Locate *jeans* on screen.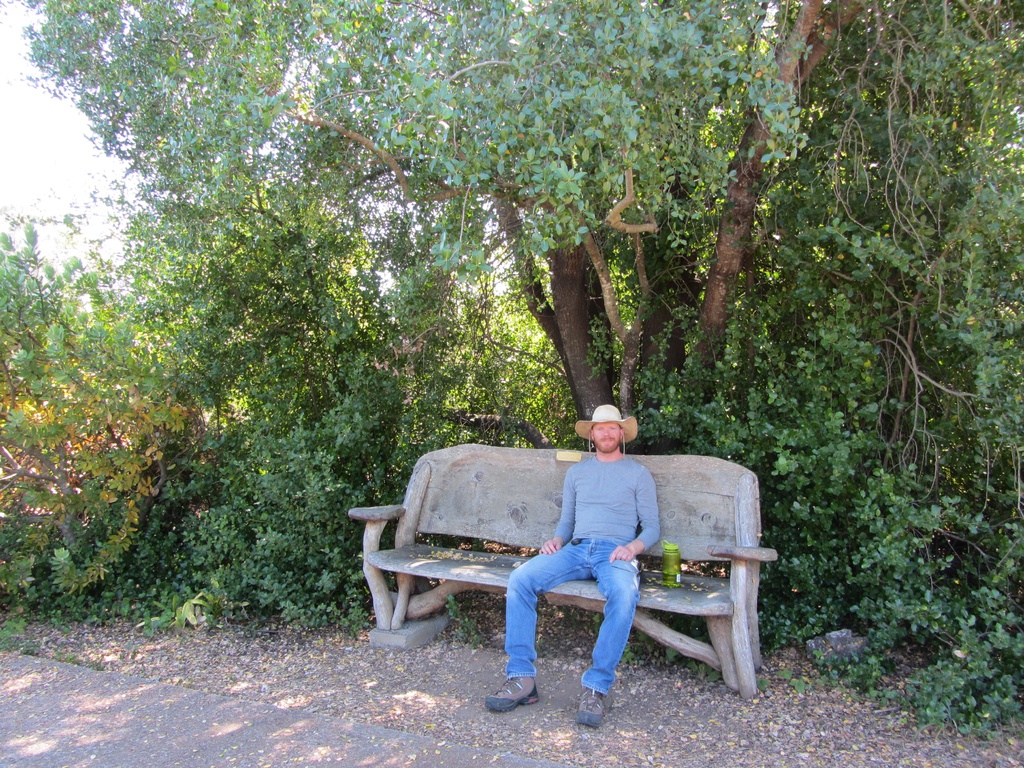
On screen at bbox=(508, 531, 644, 698).
